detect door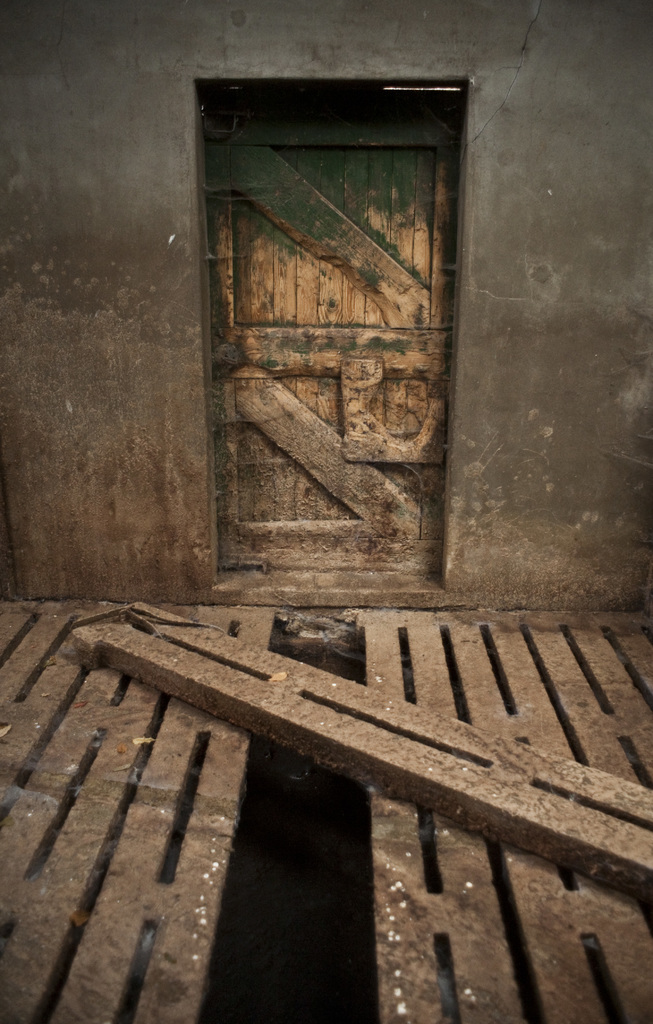
Rect(203, 83, 451, 591)
